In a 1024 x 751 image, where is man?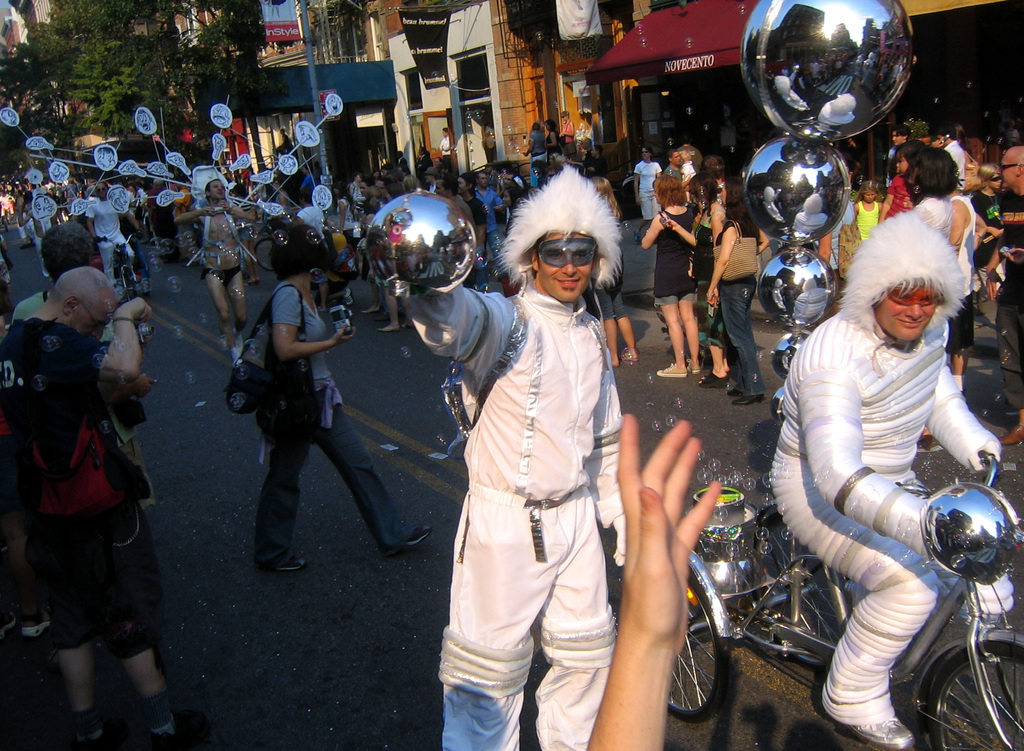
bbox=[764, 206, 1008, 690].
